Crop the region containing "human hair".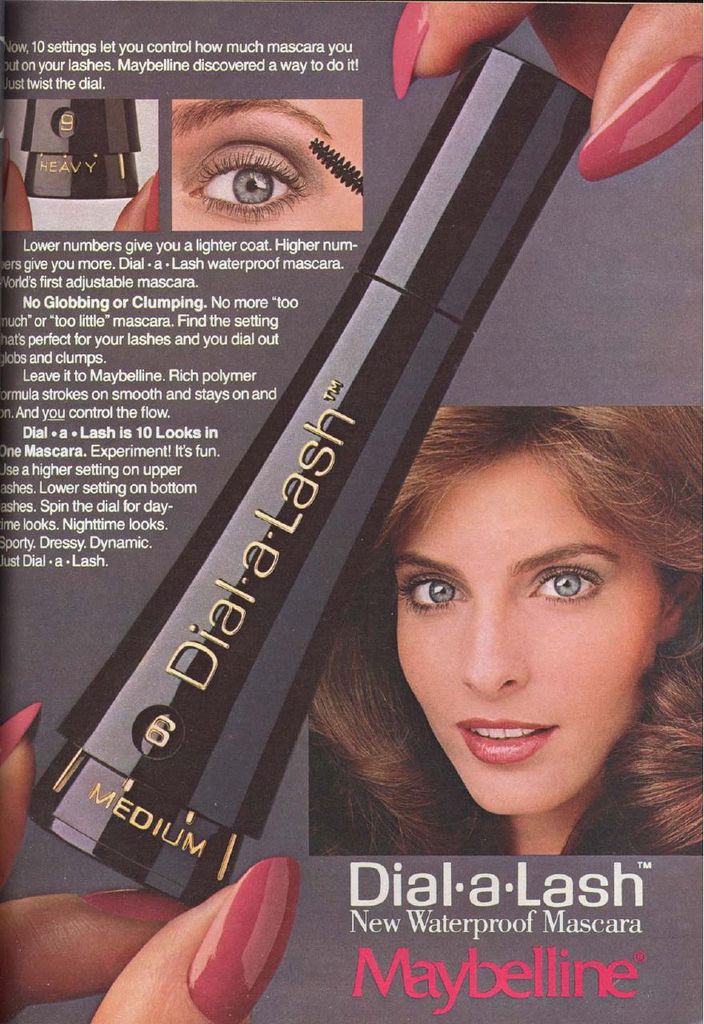
Crop region: region(354, 398, 702, 865).
